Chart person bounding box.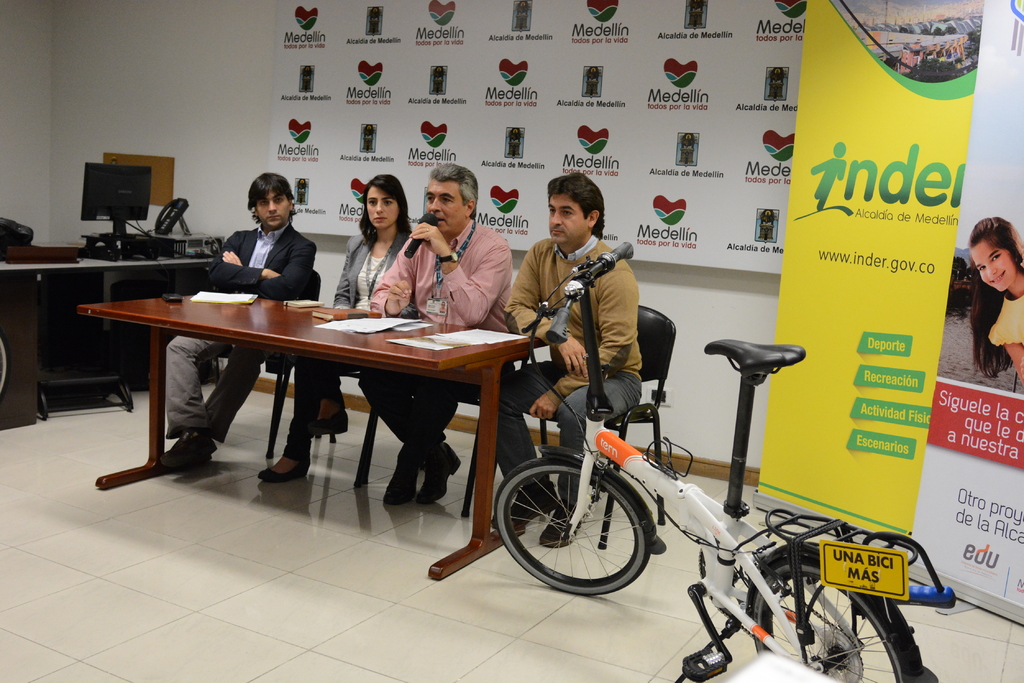
Charted: bbox=[960, 209, 1023, 396].
